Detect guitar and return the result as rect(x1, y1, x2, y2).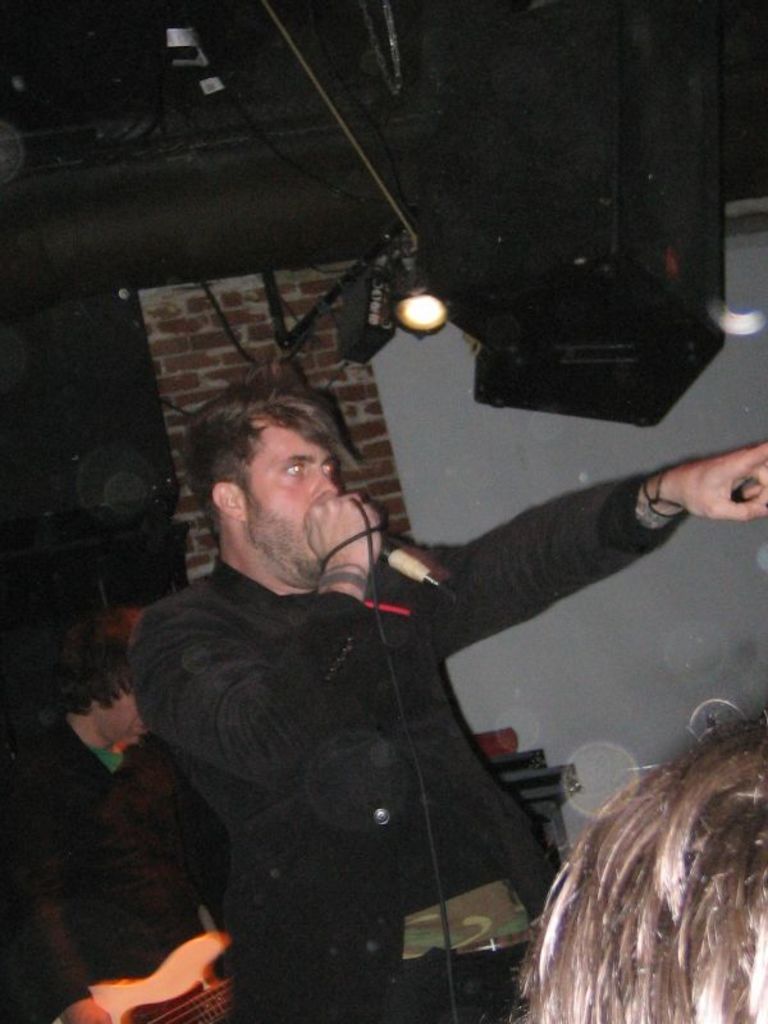
rect(60, 929, 234, 1023).
